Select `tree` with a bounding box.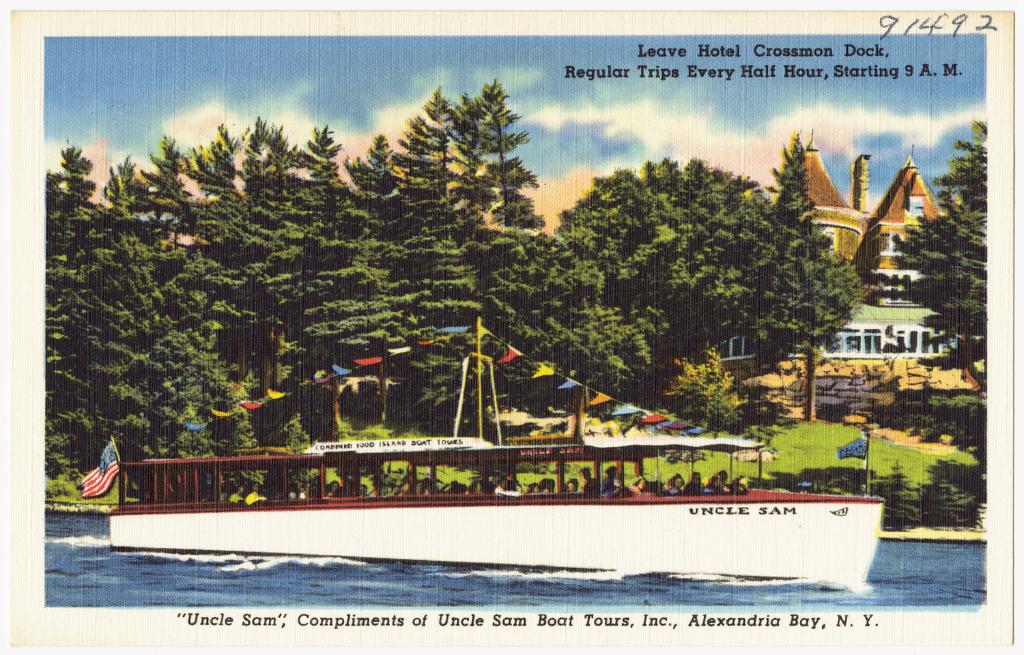
left=887, top=121, right=990, bottom=368.
